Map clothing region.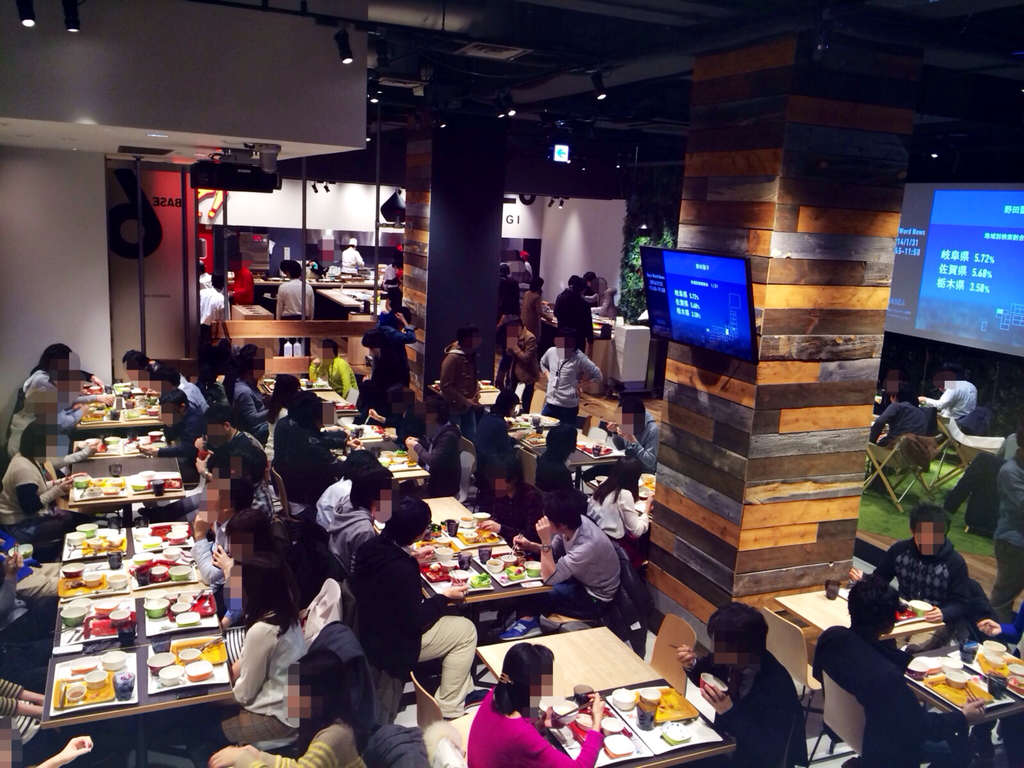
Mapped to (502, 275, 521, 314).
